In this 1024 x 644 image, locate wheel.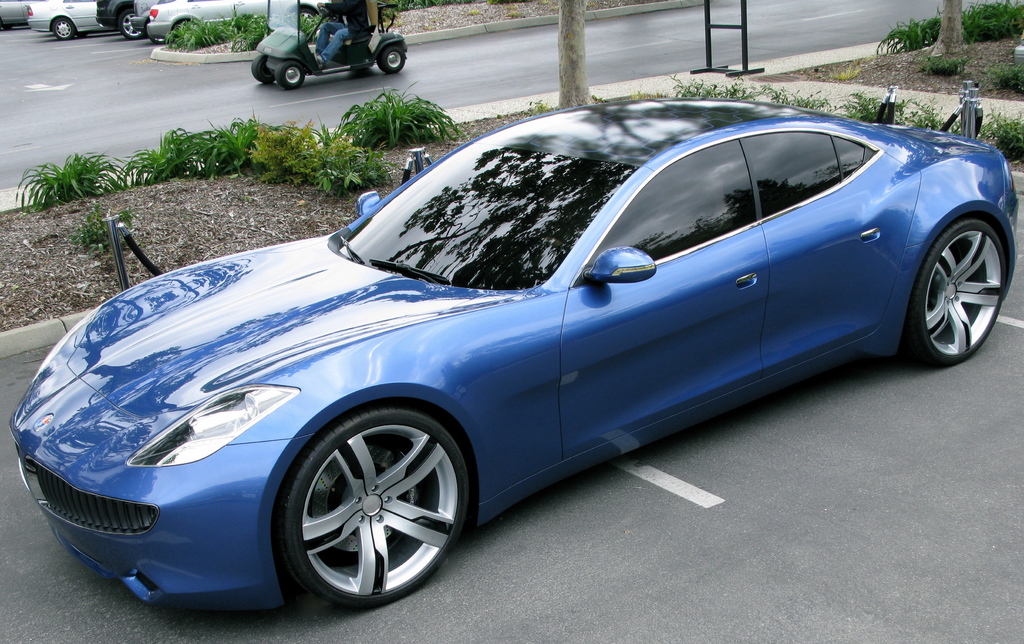
Bounding box: [264, 399, 465, 612].
